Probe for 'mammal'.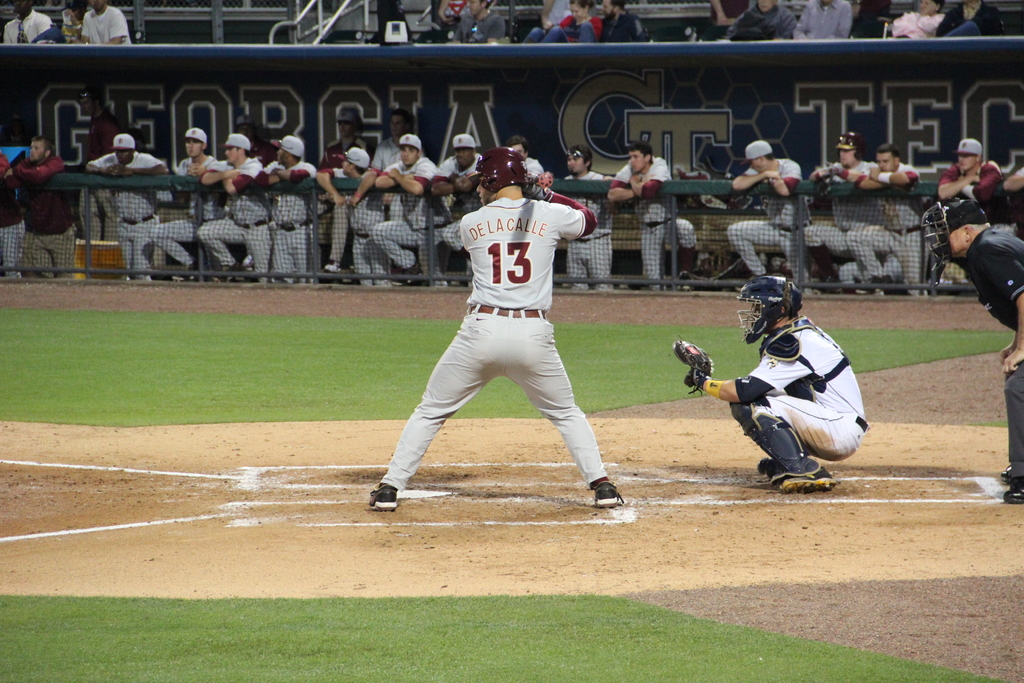
Probe result: (431,134,482,283).
